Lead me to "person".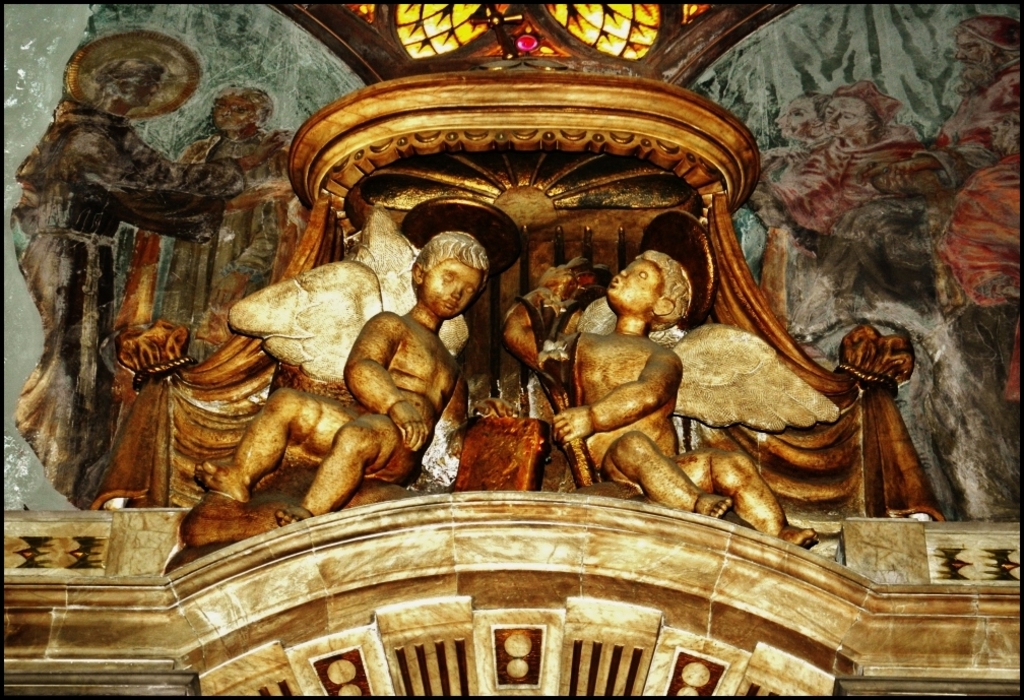
Lead to <bbox>505, 255, 807, 551</bbox>.
